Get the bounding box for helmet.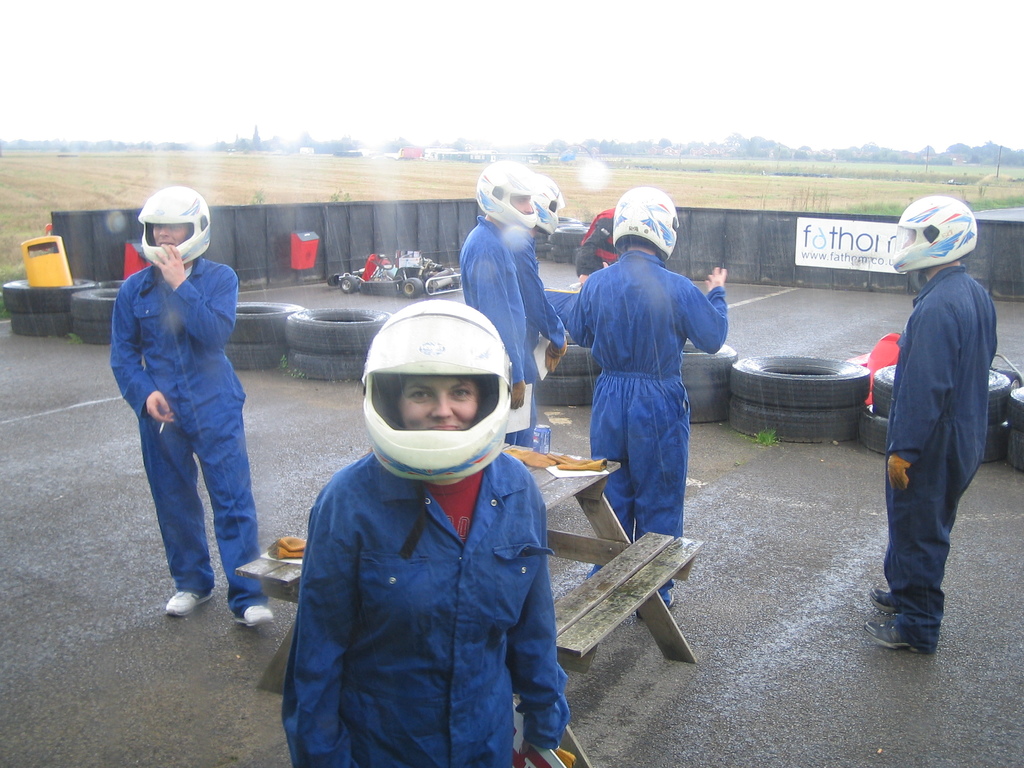
<box>612,182,688,261</box>.
